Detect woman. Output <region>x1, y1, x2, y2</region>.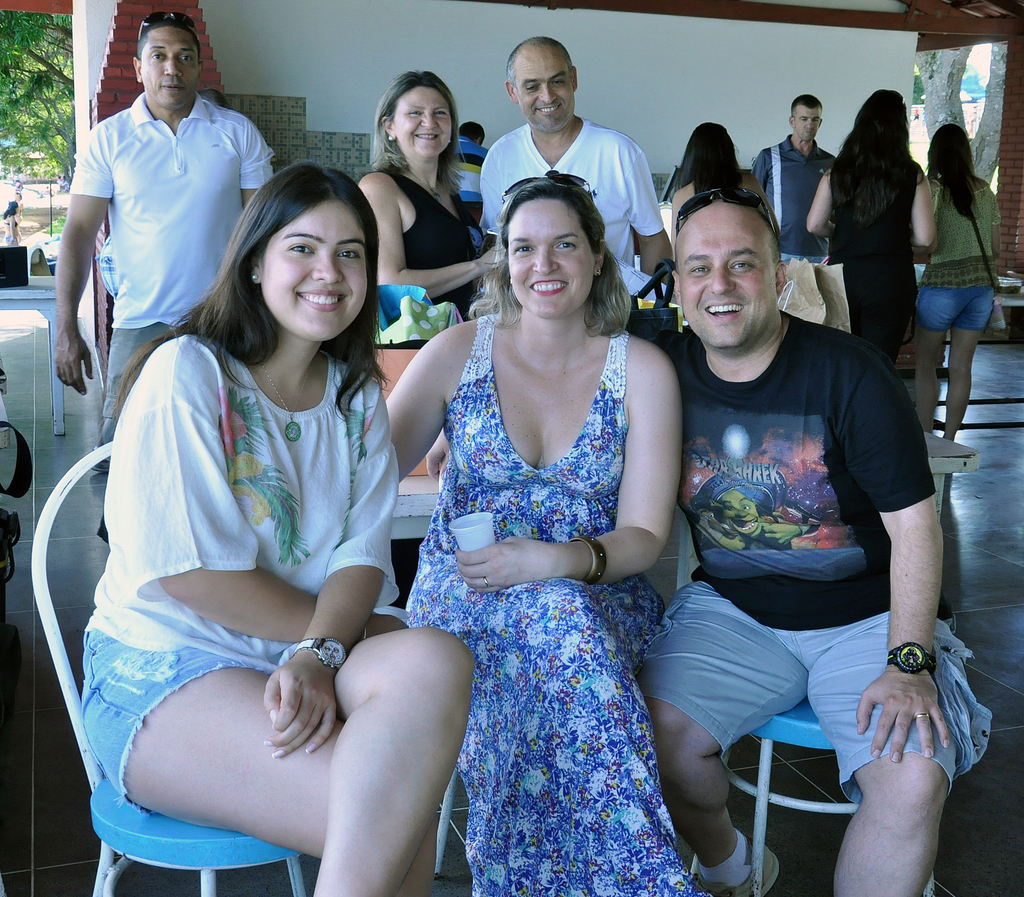
<region>911, 115, 1004, 441</region>.
